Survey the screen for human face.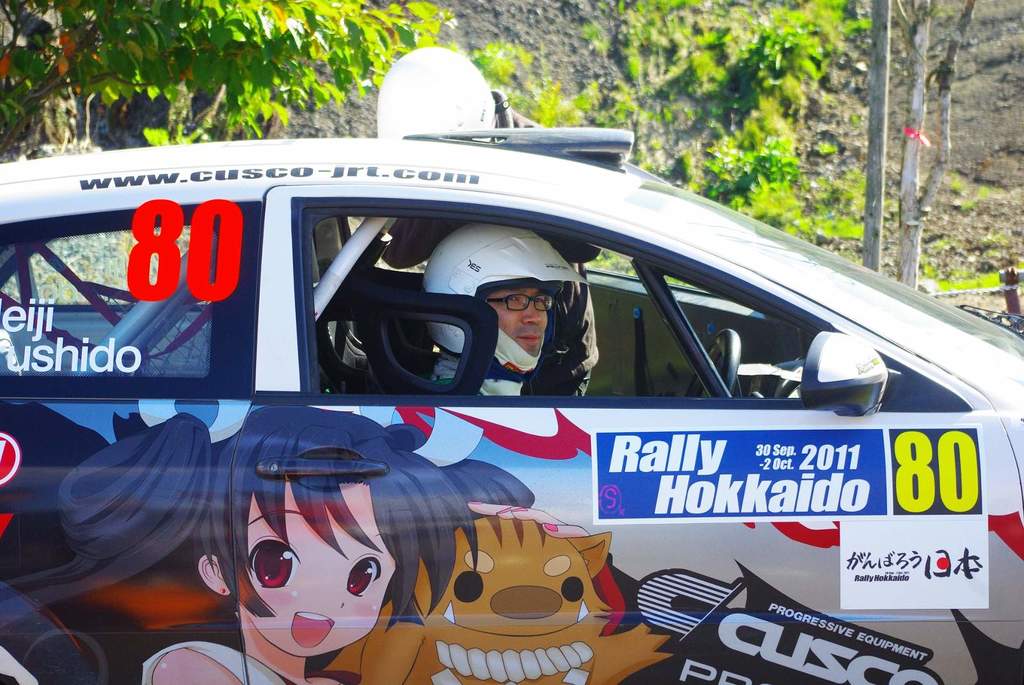
Survey found: 490, 285, 547, 353.
